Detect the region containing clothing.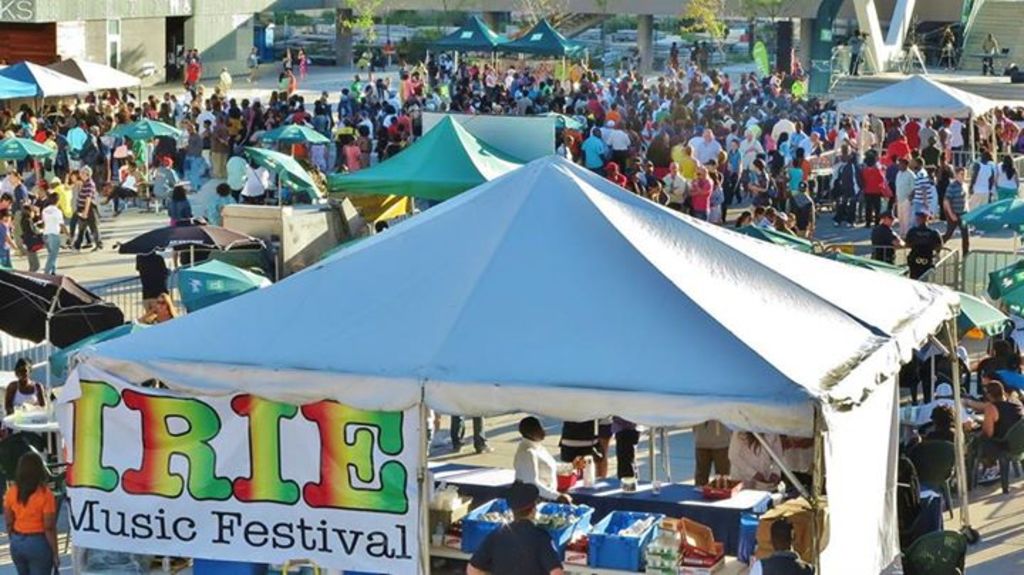
{"x1": 841, "y1": 30, "x2": 869, "y2": 80}.
